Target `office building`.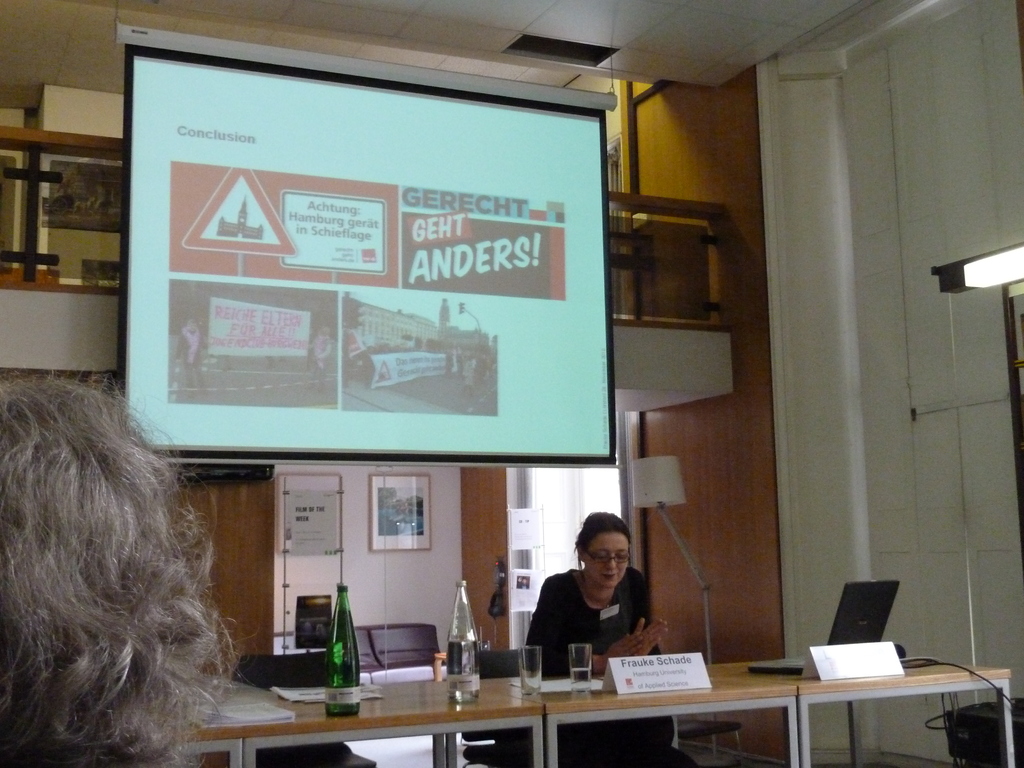
Target region: bbox=(0, 22, 972, 767).
